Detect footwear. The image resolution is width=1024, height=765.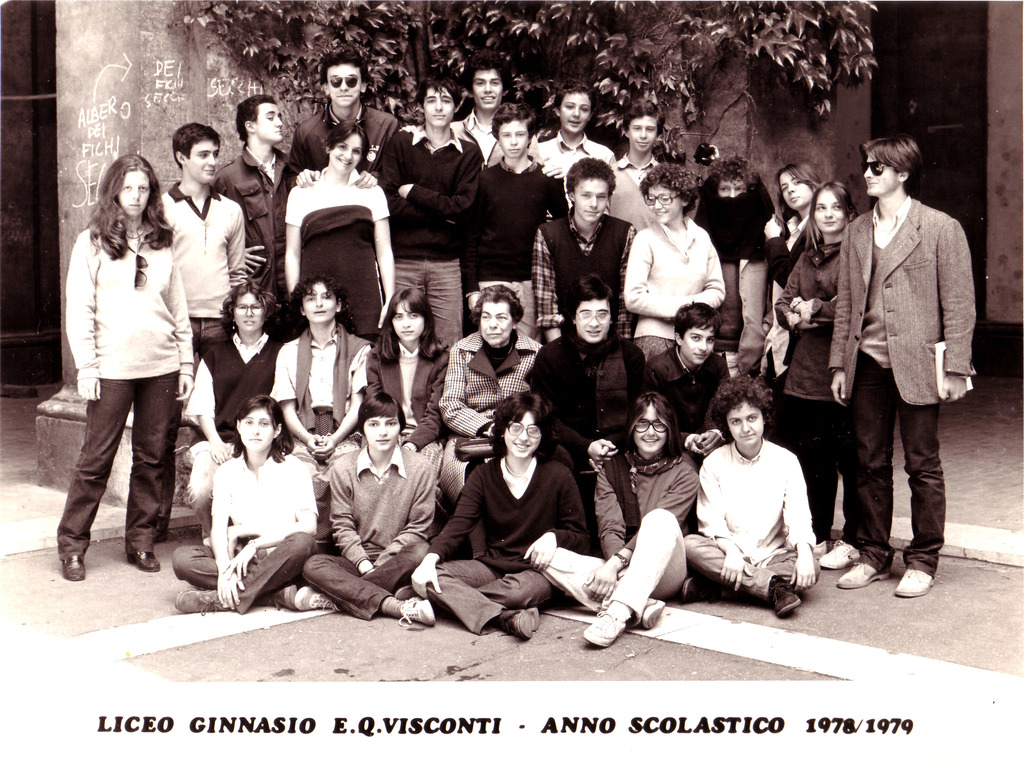
bbox=(398, 592, 431, 629).
